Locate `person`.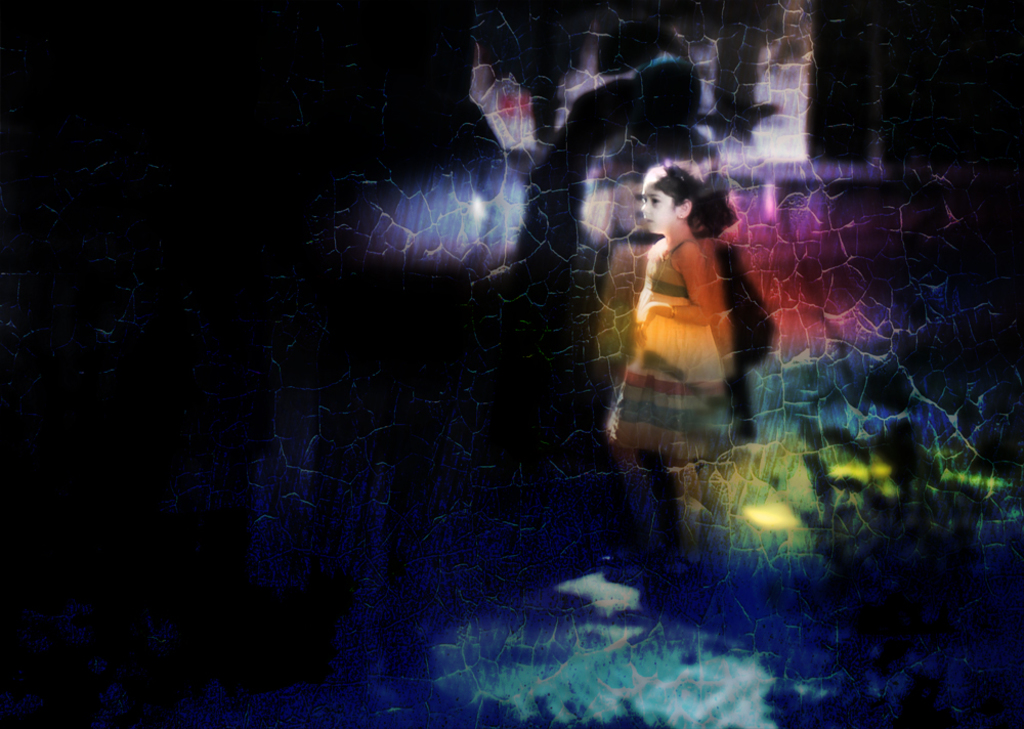
Bounding box: select_region(596, 166, 765, 549).
